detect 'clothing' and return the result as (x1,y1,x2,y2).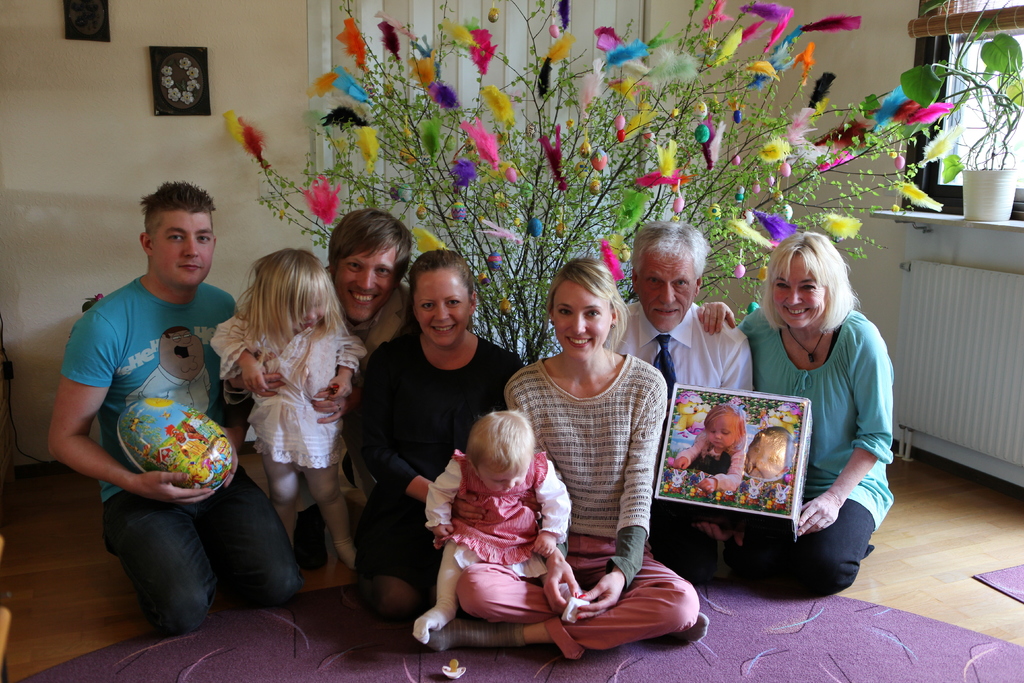
(677,441,737,485).
